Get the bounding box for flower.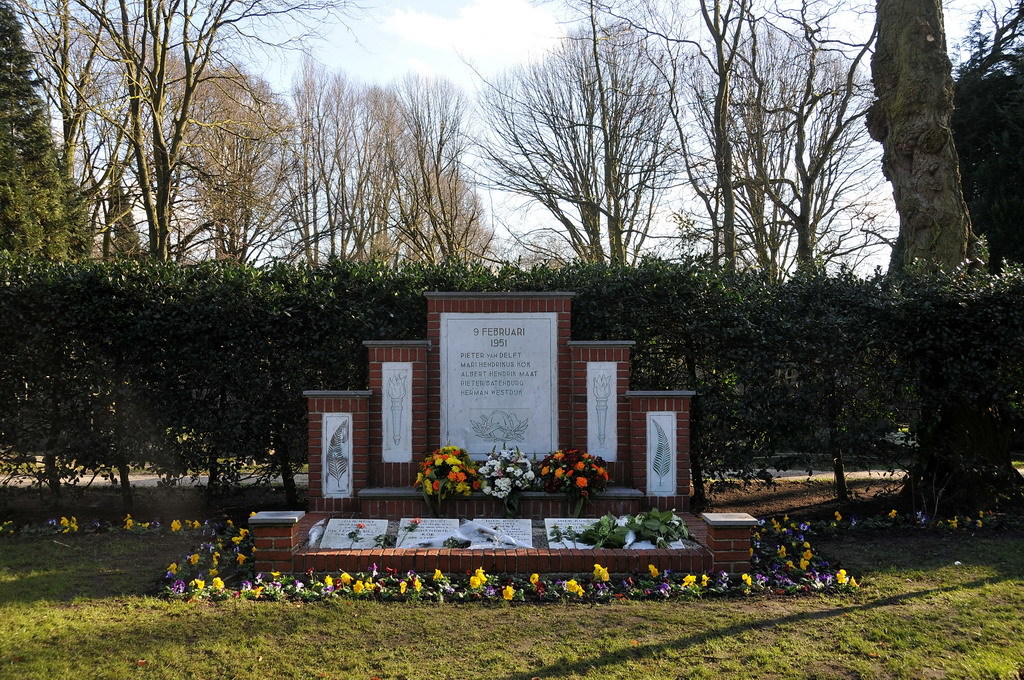
x1=833 y1=507 x2=841 y2=521.
